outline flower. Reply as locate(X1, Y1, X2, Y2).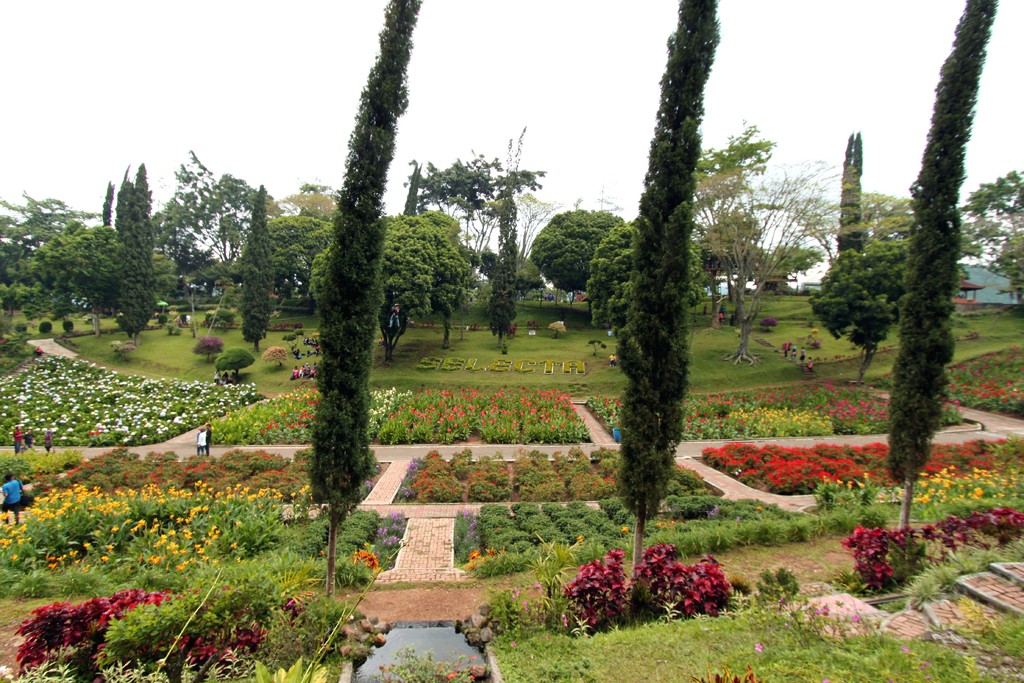
locate(812, 328, 820, 333).
